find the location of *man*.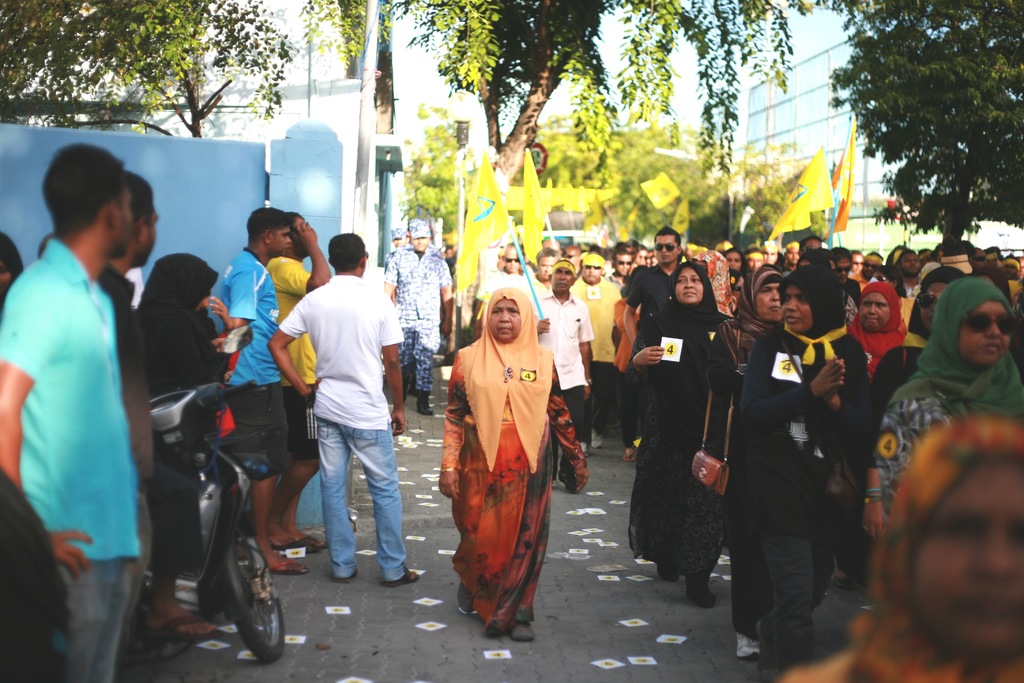
Location: [x1=382, y1=229, x2=406, y2=273].
